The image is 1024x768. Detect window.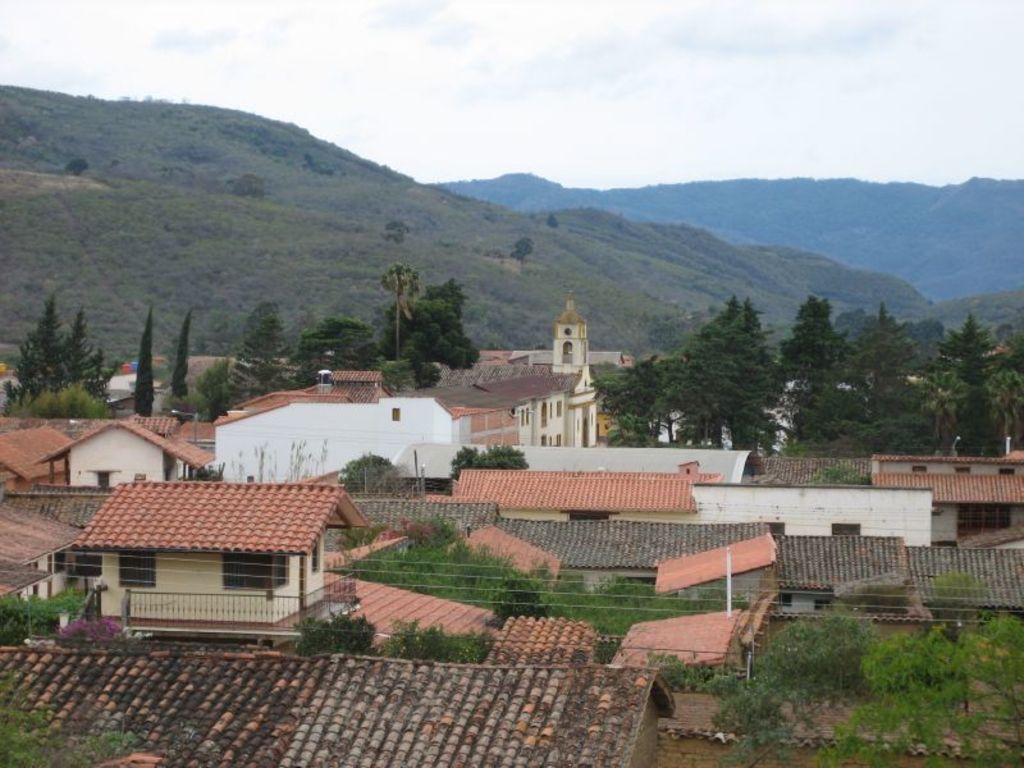
Detection: bbox=(116, 548, 161, 586).
